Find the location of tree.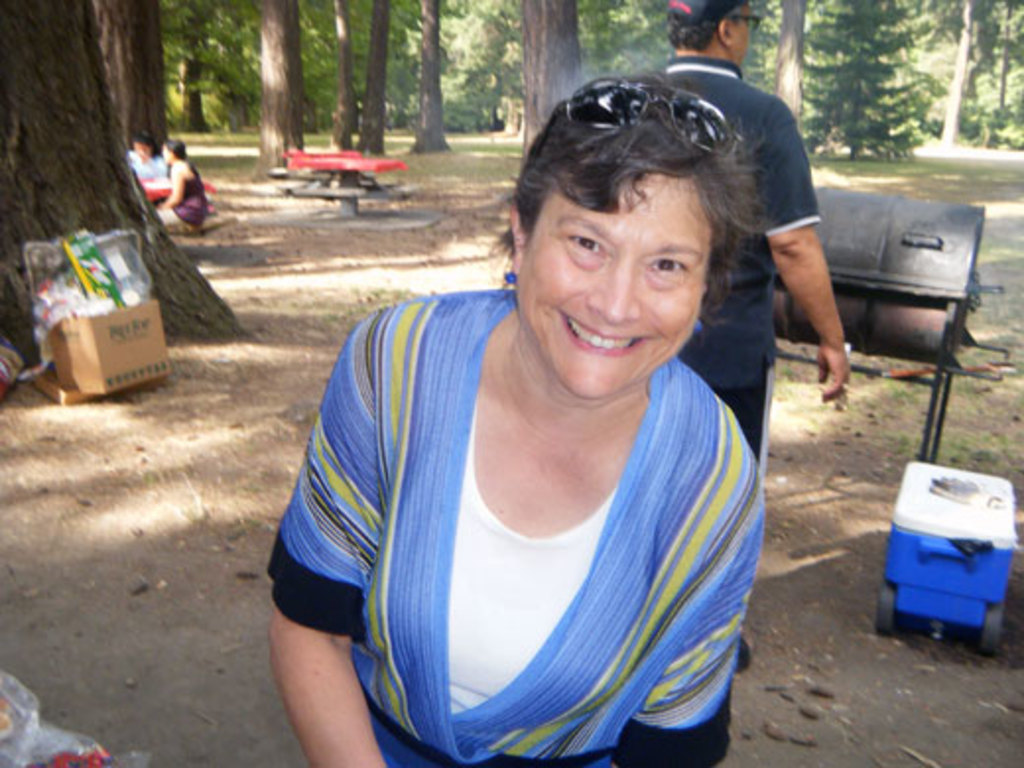
Location: 766 4 807 120.
